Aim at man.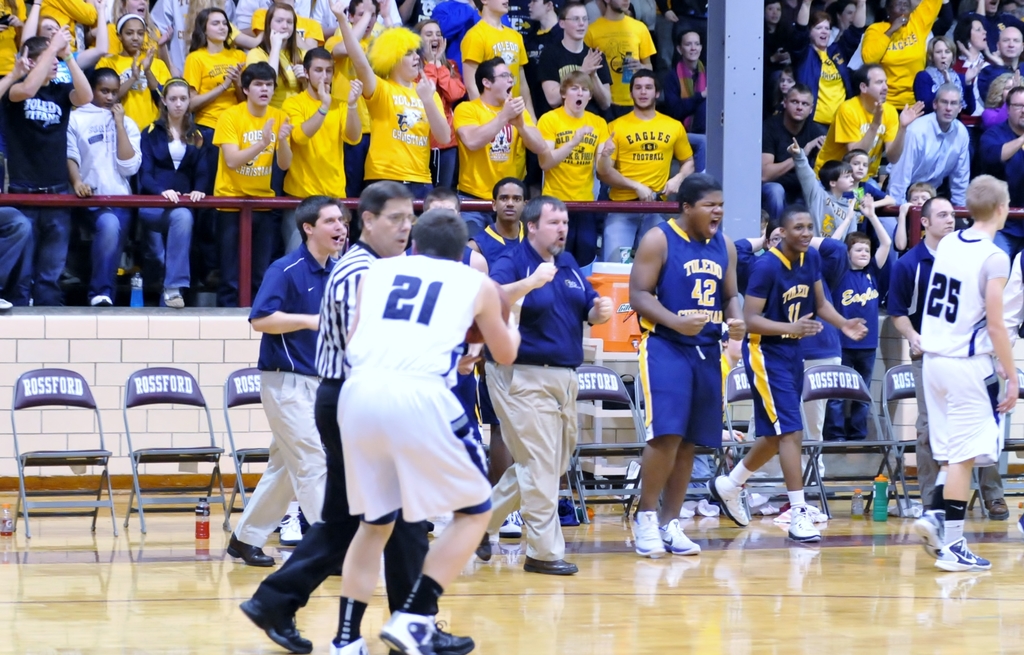
Aimed at <bbox>594, 77, 699, 267</bbox>.
